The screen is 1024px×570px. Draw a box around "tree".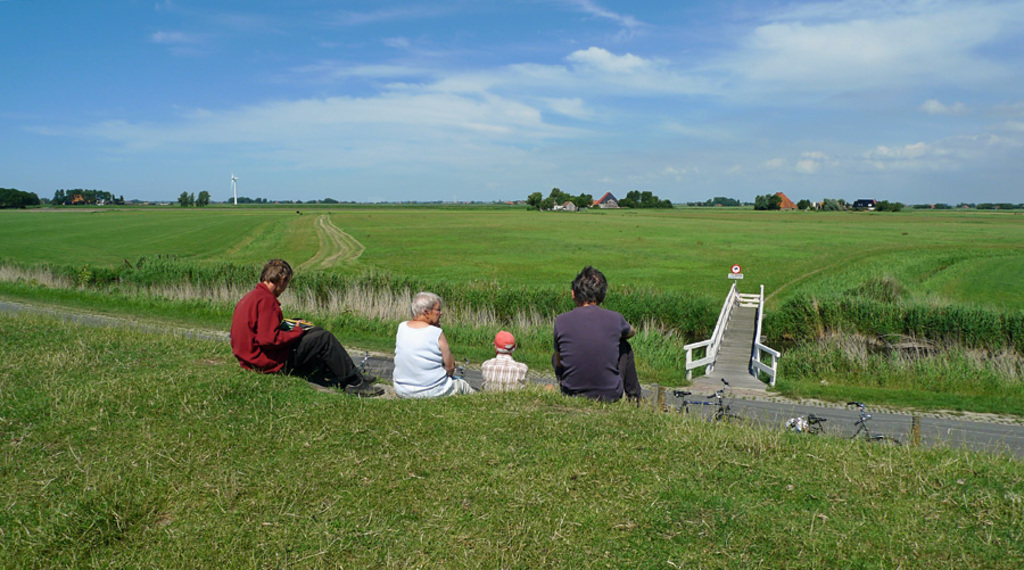
[left=199, top=193, right=207, bottom=205].
